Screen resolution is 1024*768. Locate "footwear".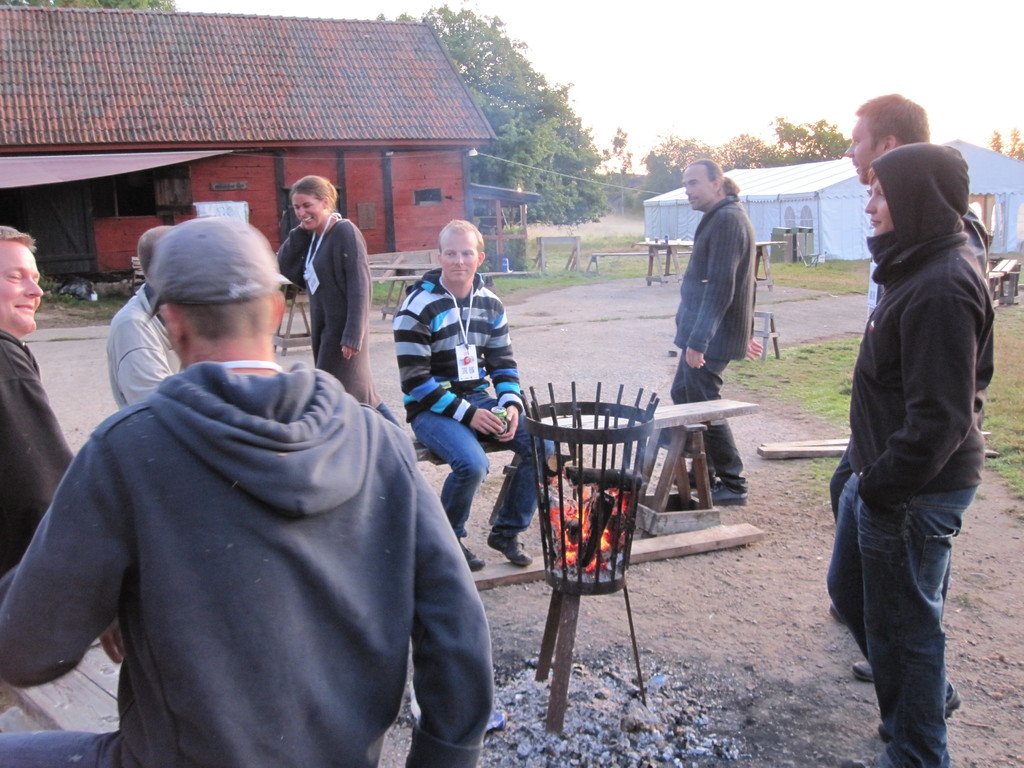
rect(674, 466, 723, 490).
